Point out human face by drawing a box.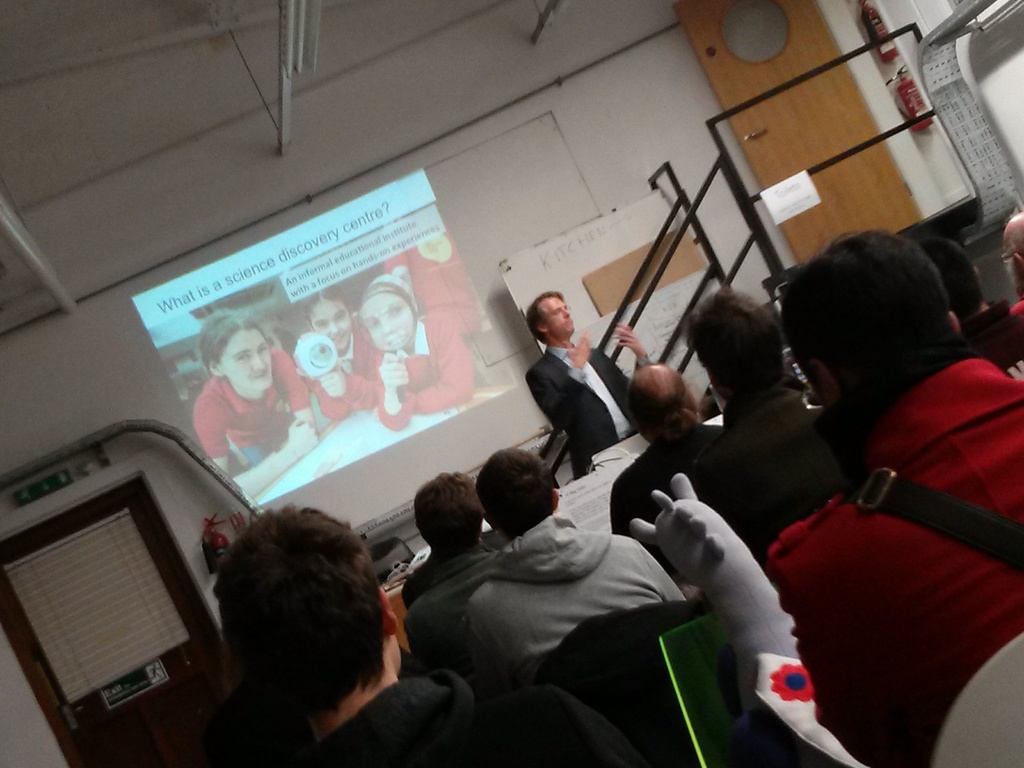
select_region(540, 292, 573, 338).
